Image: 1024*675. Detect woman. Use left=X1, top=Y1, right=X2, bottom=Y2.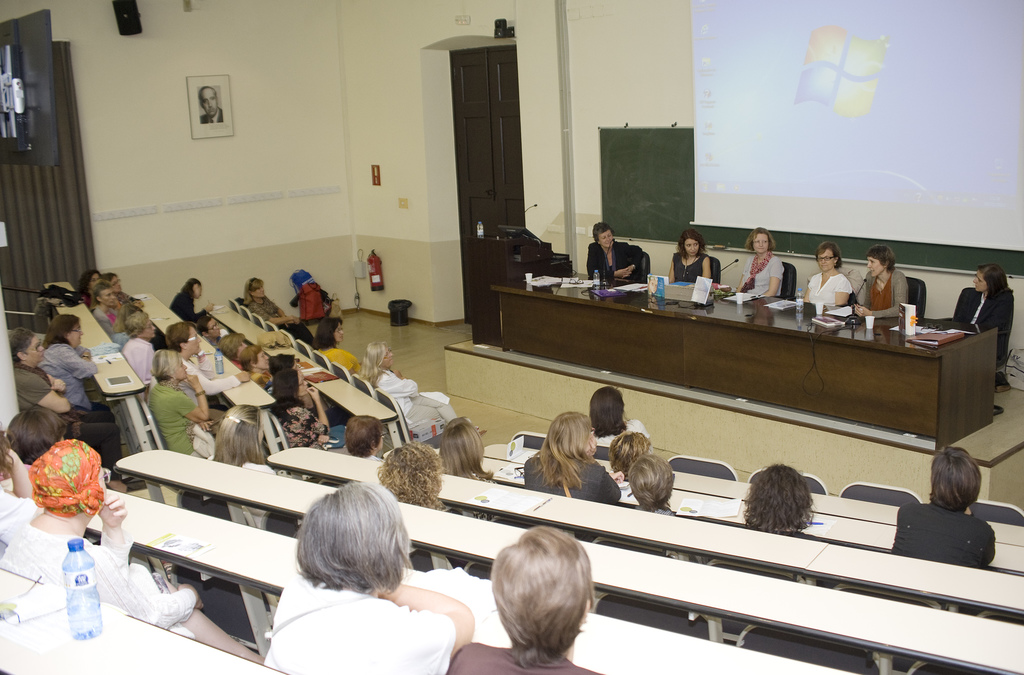
left=308, top=319, right=359, bottom=376.
